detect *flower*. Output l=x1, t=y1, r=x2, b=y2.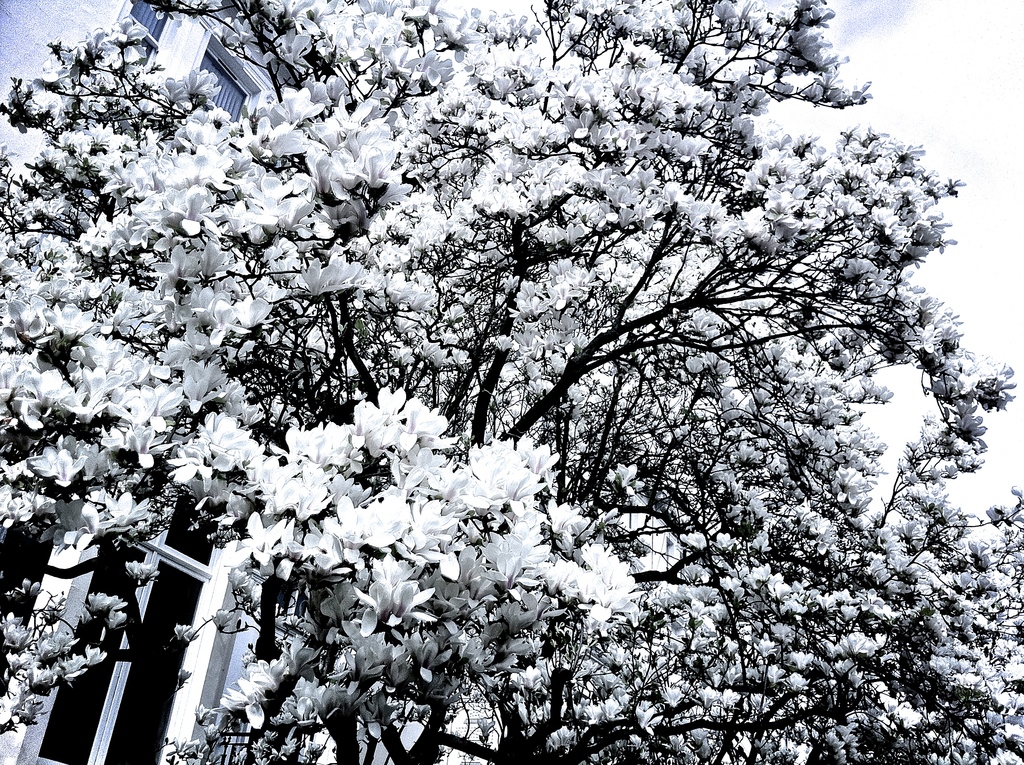
l=85, t=645, r=110, b=668.
